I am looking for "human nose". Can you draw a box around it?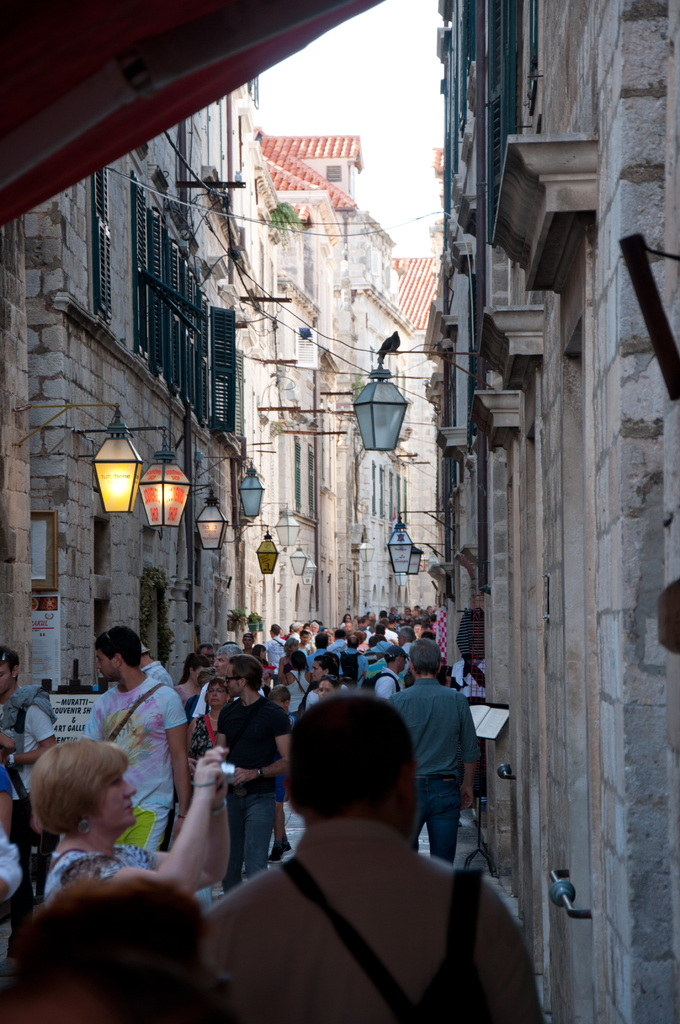
Sure, the bounding box is bbox=[215, 692, 219, 696].
